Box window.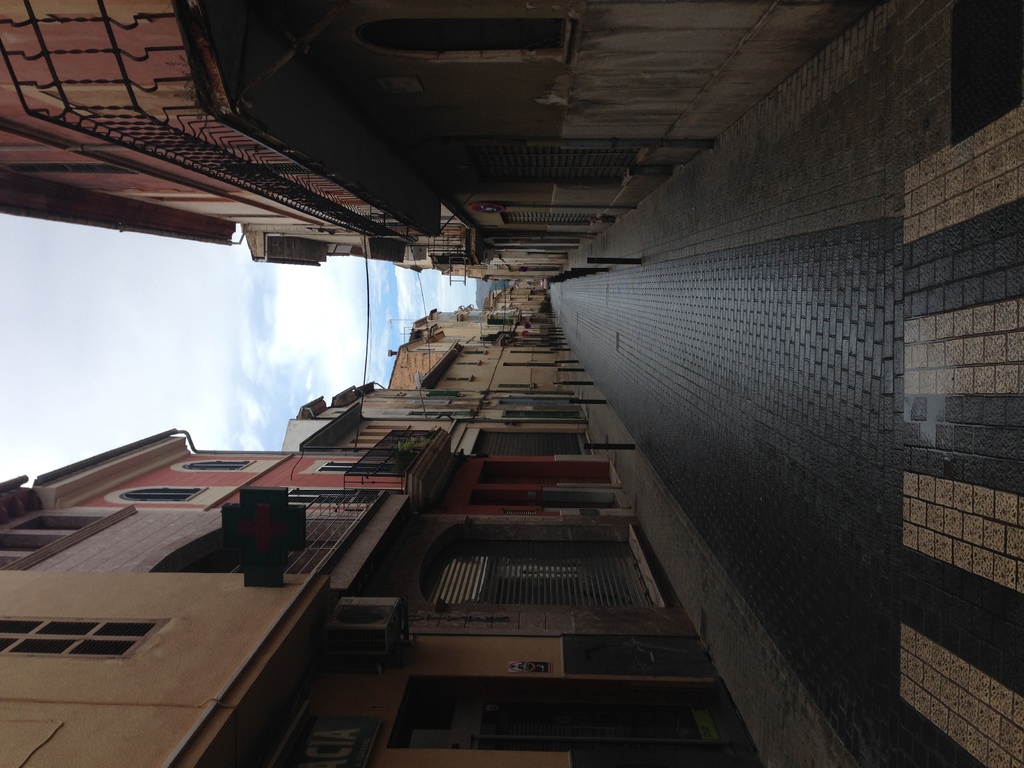
{"left": 289, "top": 487, "right": 378, "bottom": 506}.
